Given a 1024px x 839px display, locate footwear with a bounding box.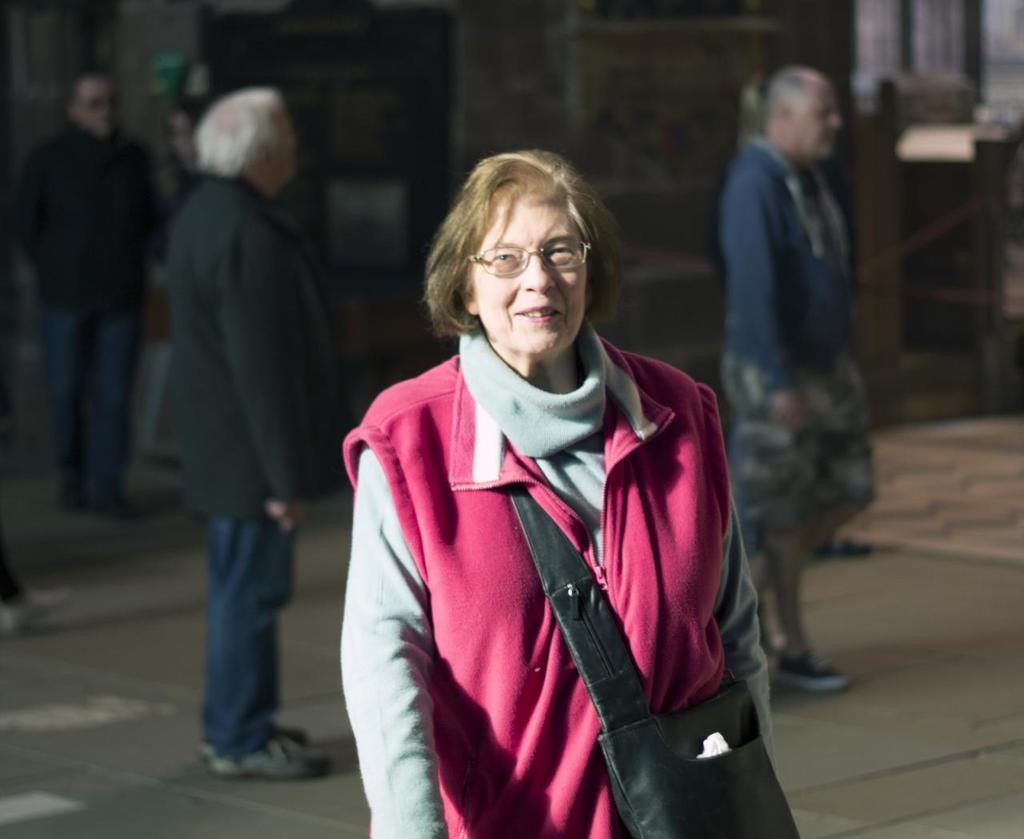
Located: Rect(815, 536, 863, 561).
